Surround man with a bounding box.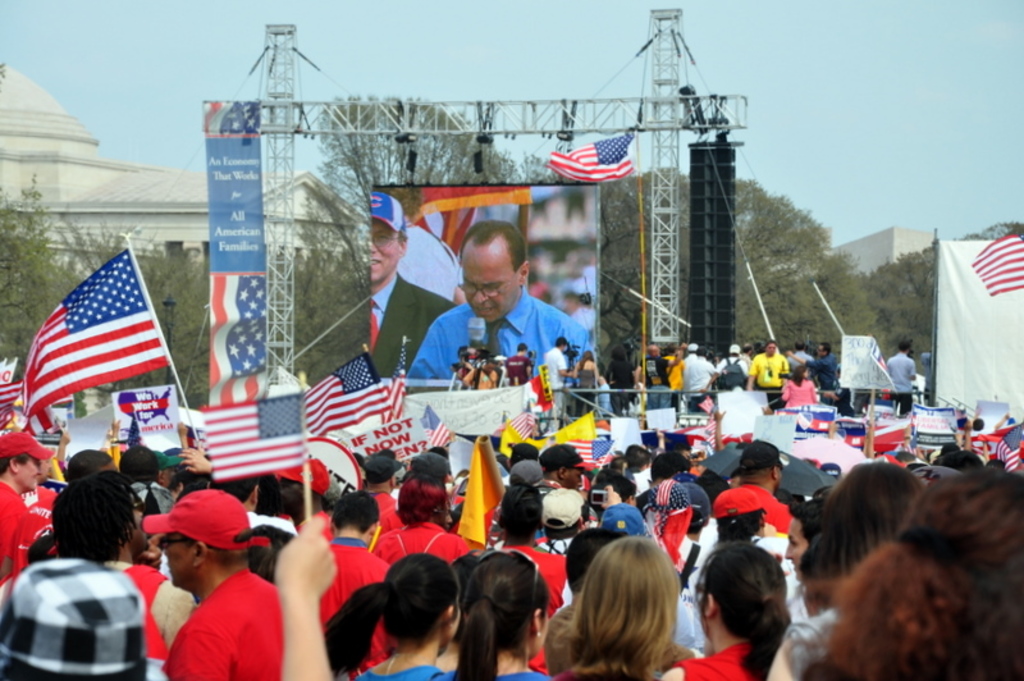
Rect(676, 344, 714, 406).
